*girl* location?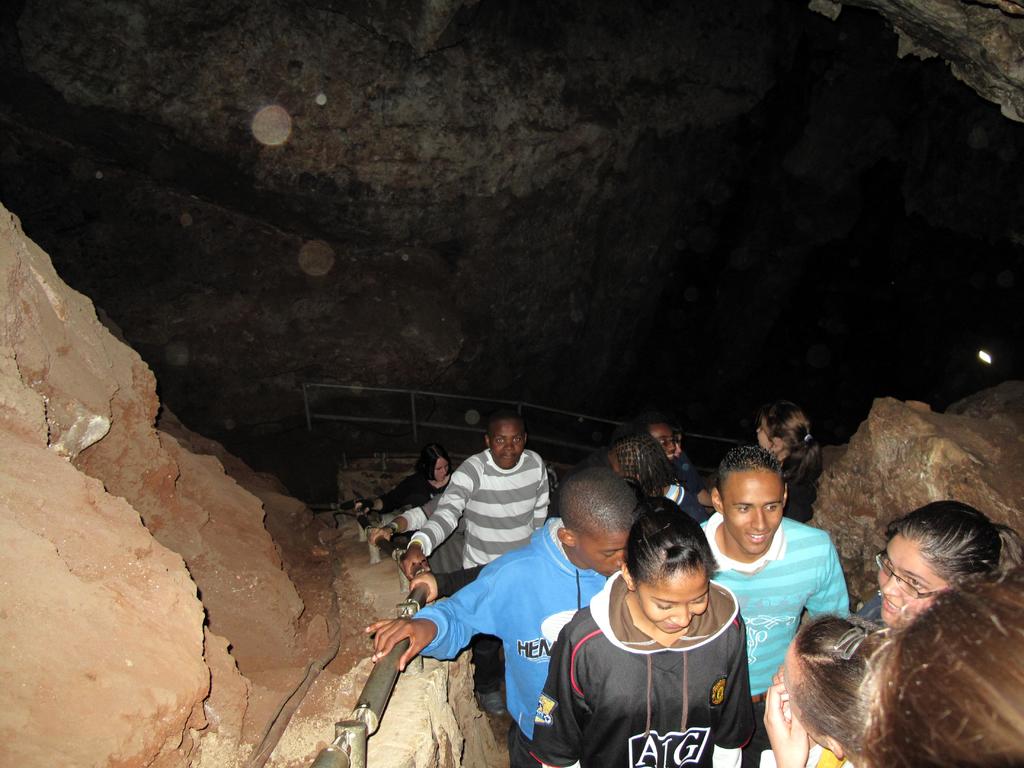
bbox=(847, 494, 1020, 634)
